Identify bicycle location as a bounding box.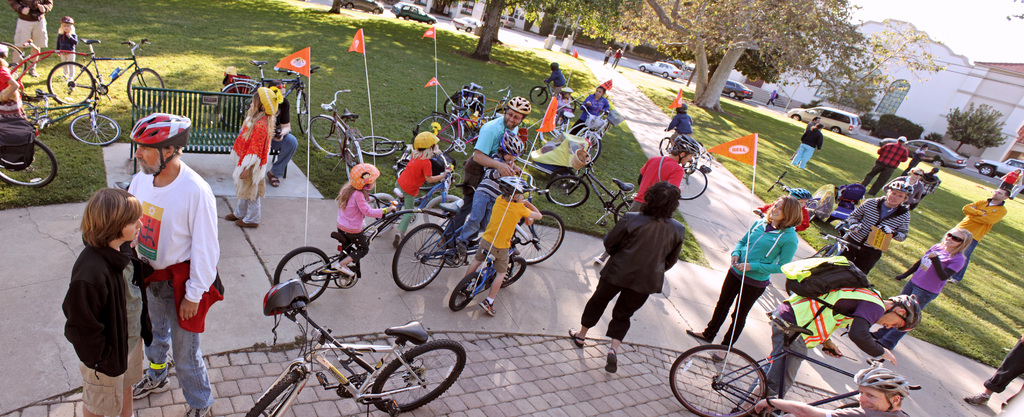
l=309, t=84, r=364, b=176.
